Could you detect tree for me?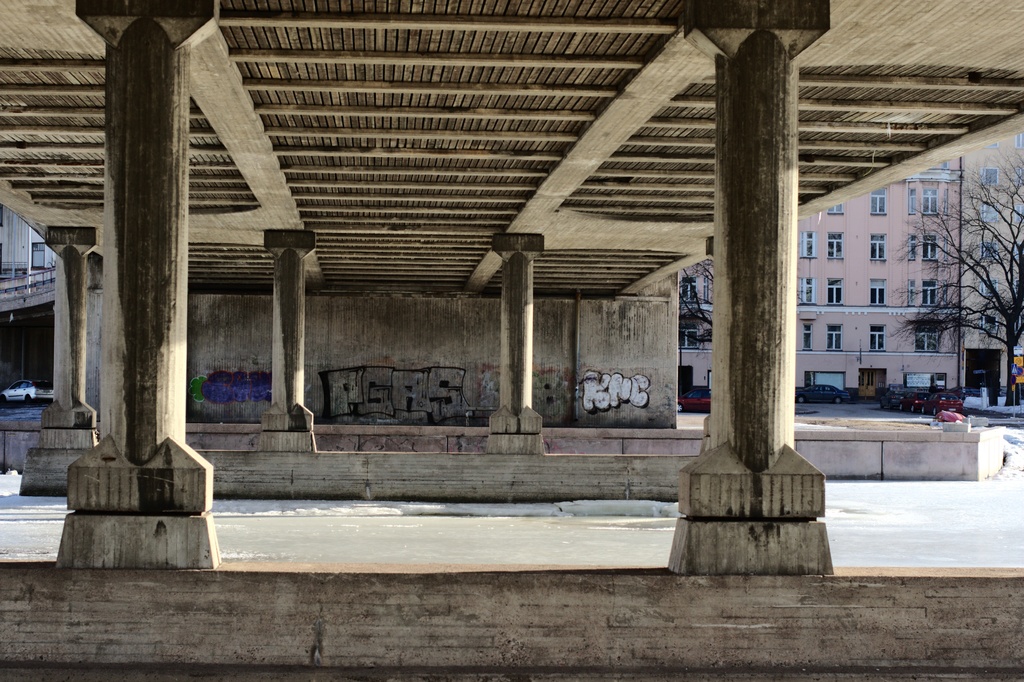
Detection result: bbox=(879, 150, 1023, 405).
